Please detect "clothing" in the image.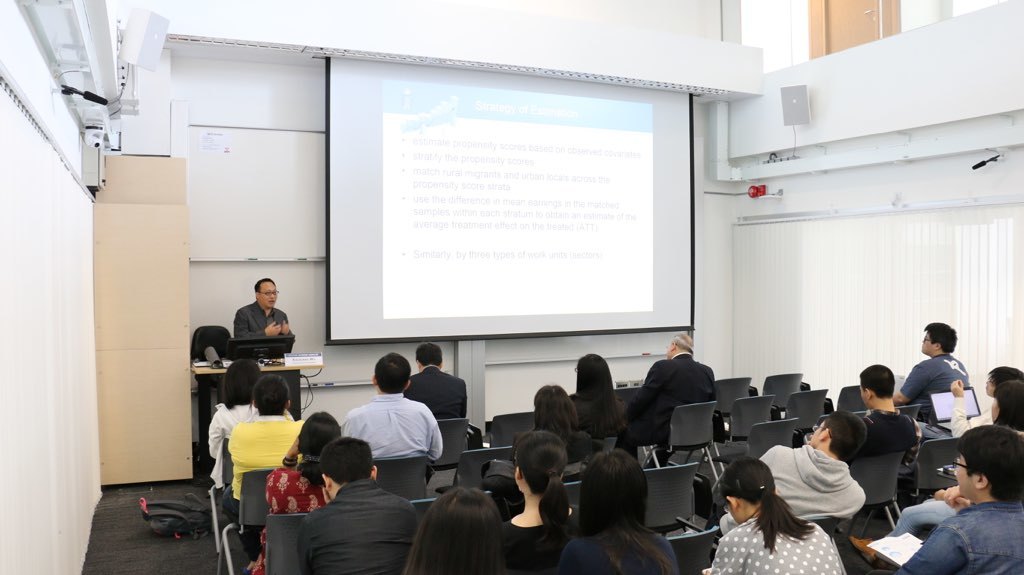
box(907, 356, 975, 411).
